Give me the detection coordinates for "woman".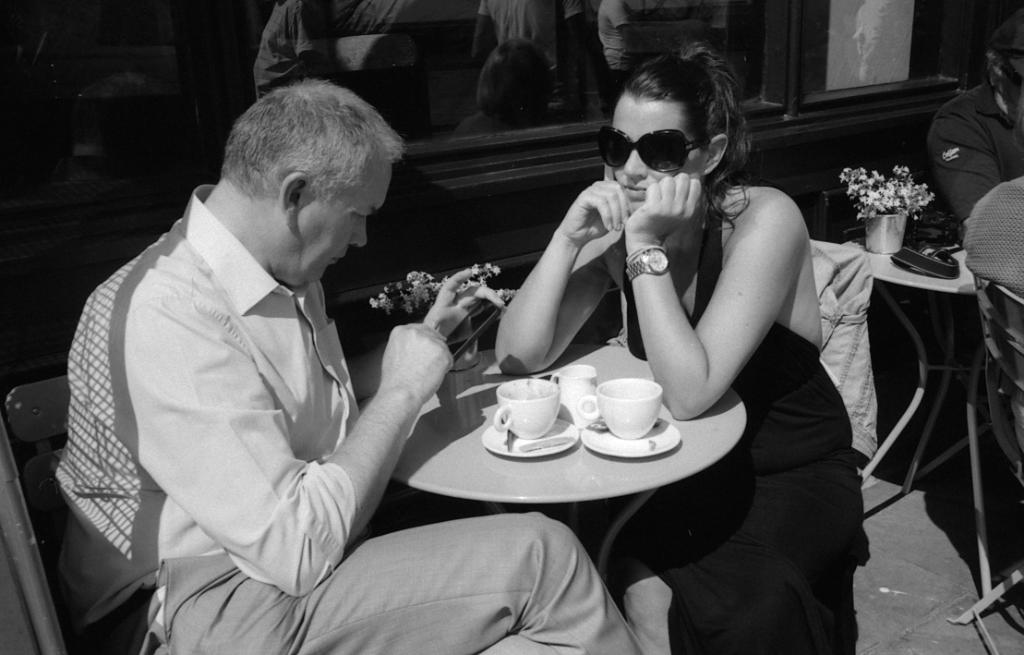
(485, 48, 864, 654).
